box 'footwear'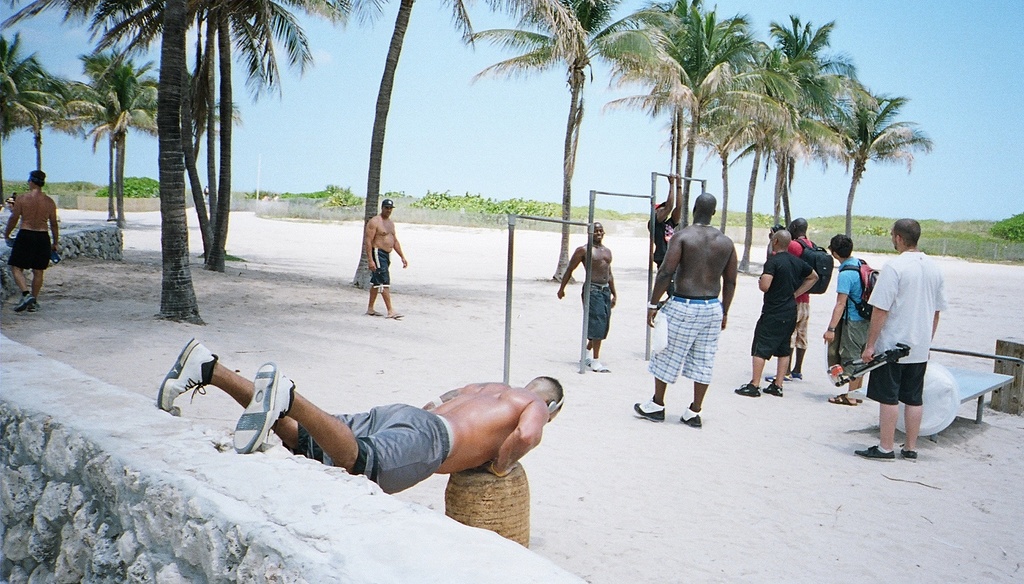
x1=578 y1=356 x2=593 y2=366
